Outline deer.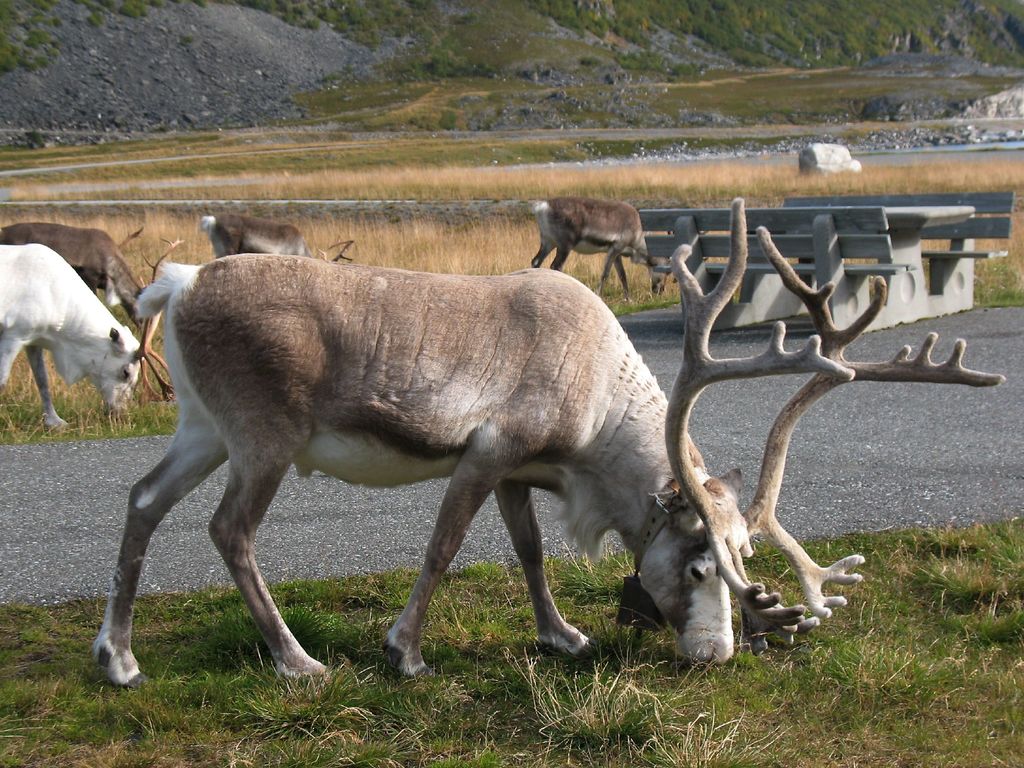
Outline: [x1=535, y1=195, x2=671, y2=302].
